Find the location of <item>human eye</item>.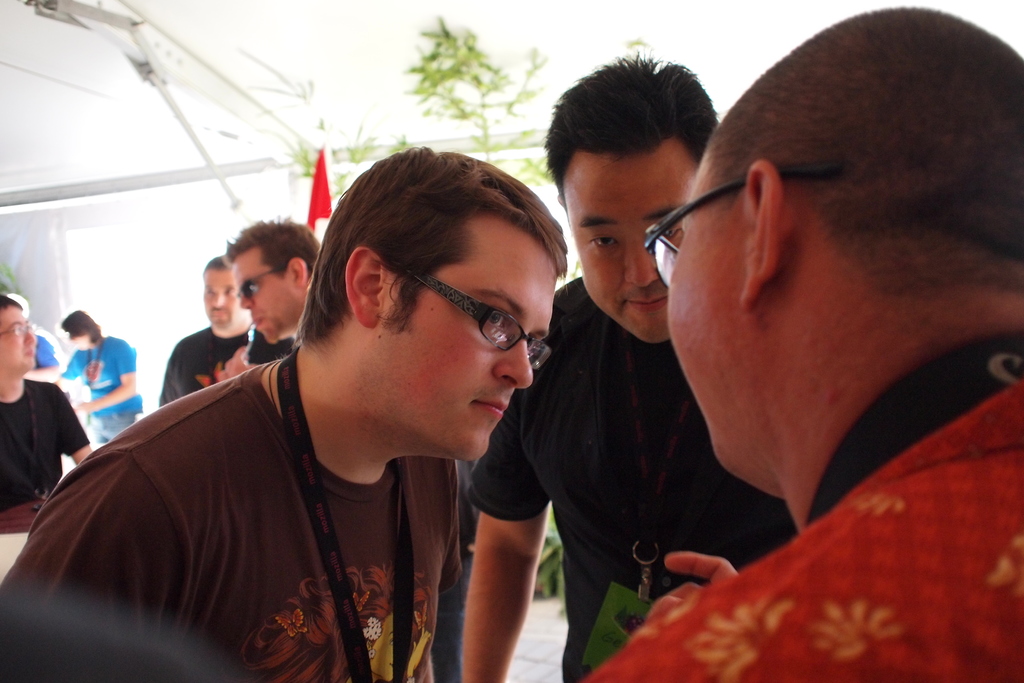
Location: [left=205, top=288, right=214, bottom=298].
